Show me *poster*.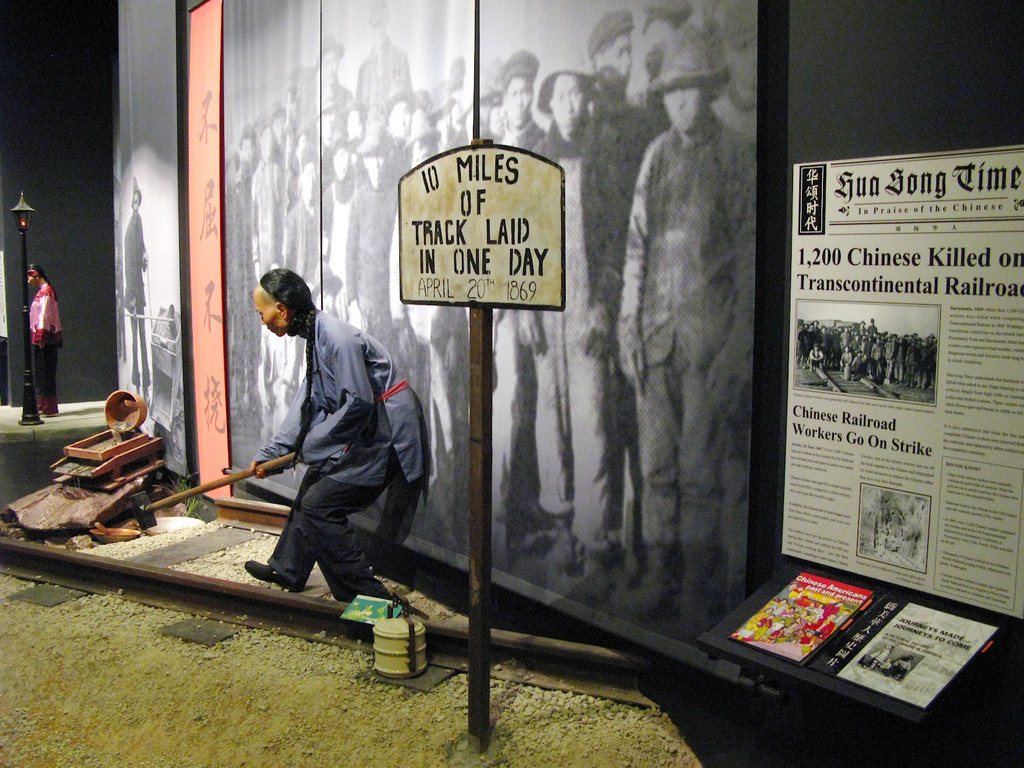
*poster* is here: crop(733, 570, 881, 659).
